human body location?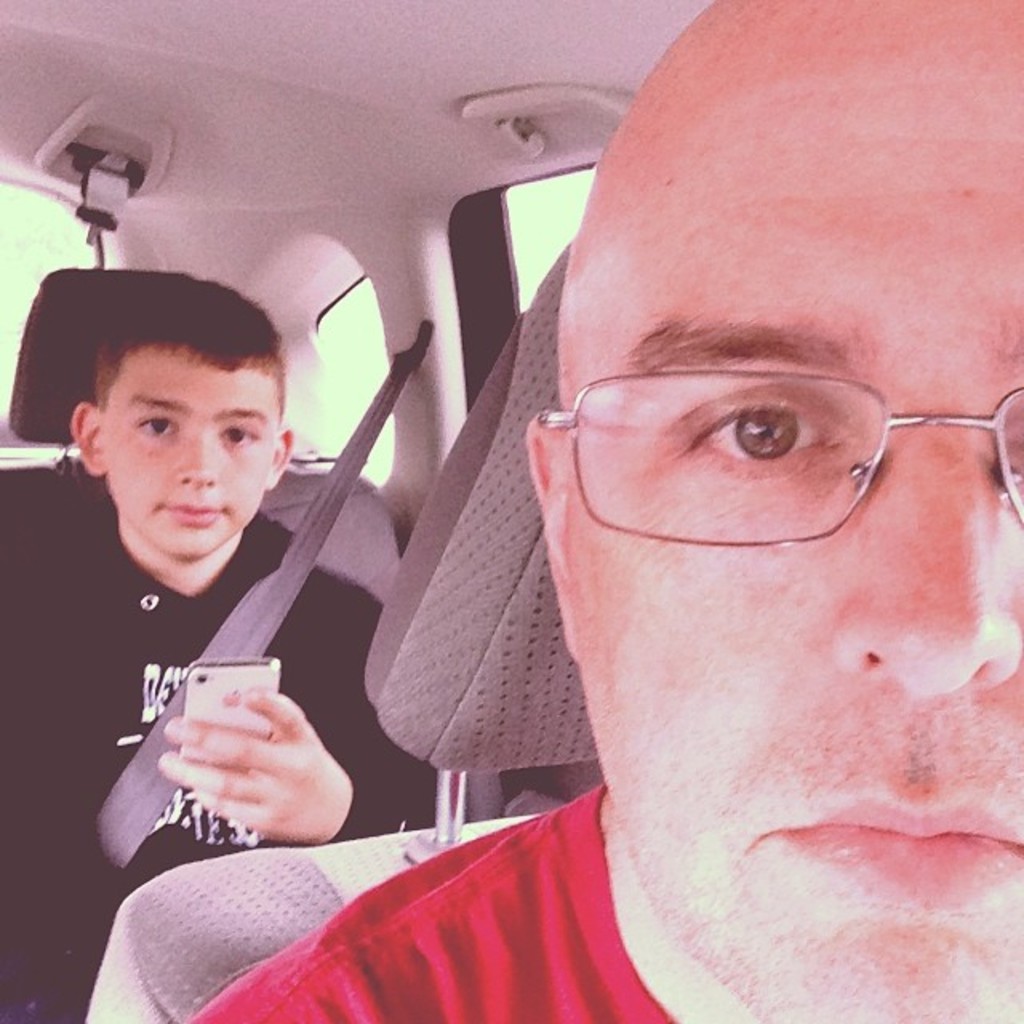
bbox=[42, 274, 522, 931]
